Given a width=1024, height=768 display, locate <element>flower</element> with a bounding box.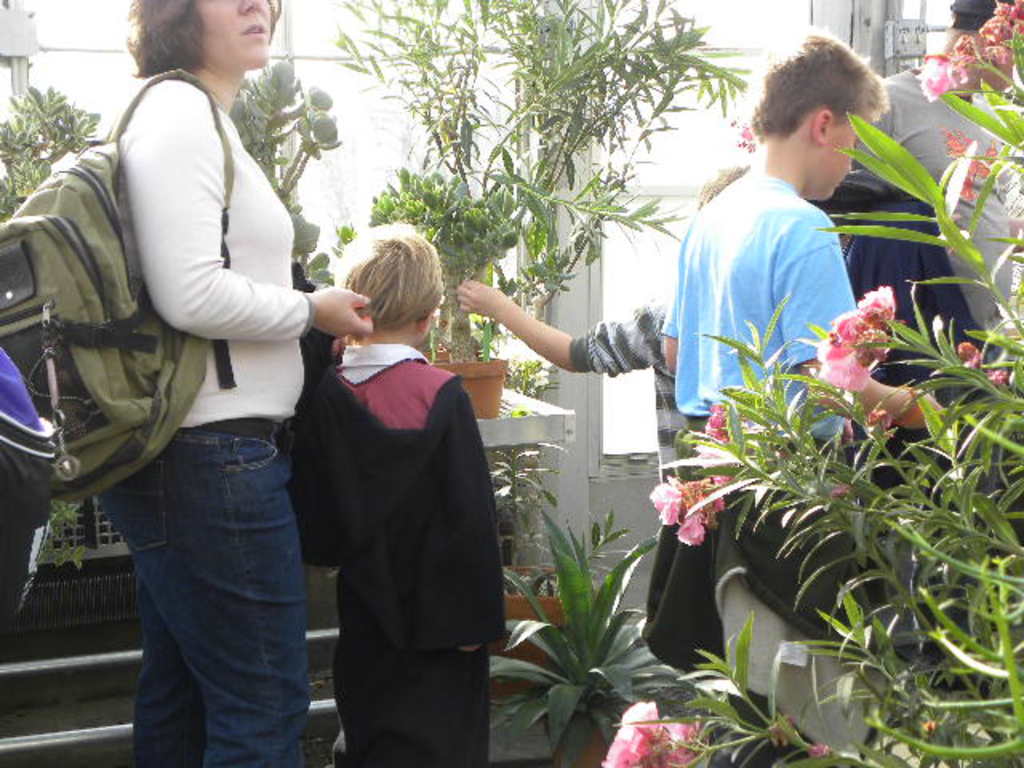
Located: pyautogui.locateOnScreen(829, 282, 904, 400).
